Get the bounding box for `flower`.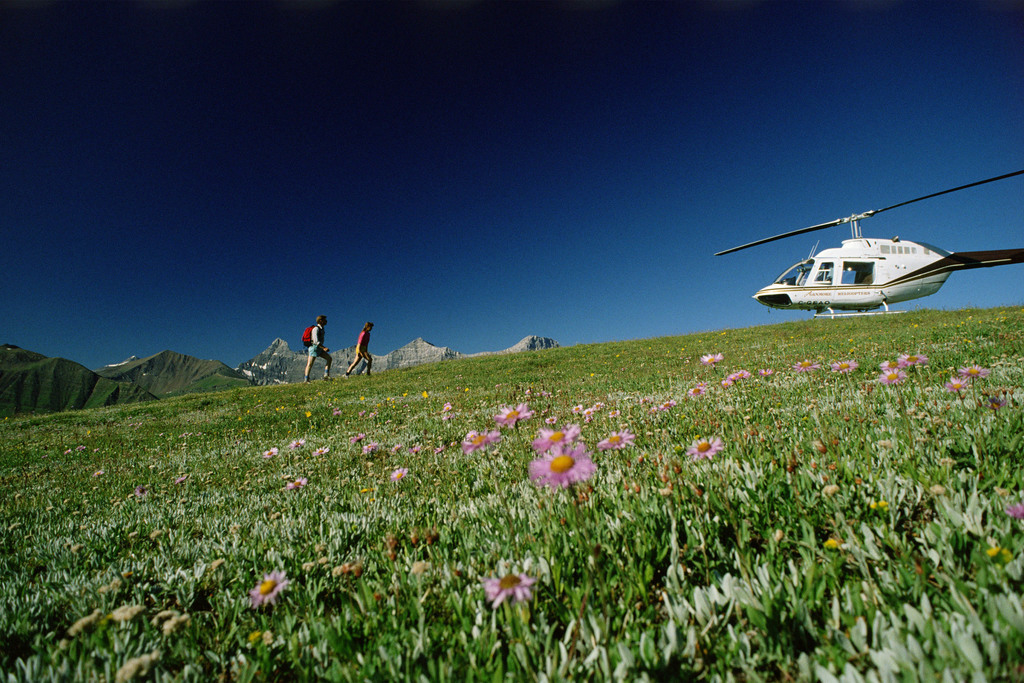
box=[596, 431, 635, 452].
